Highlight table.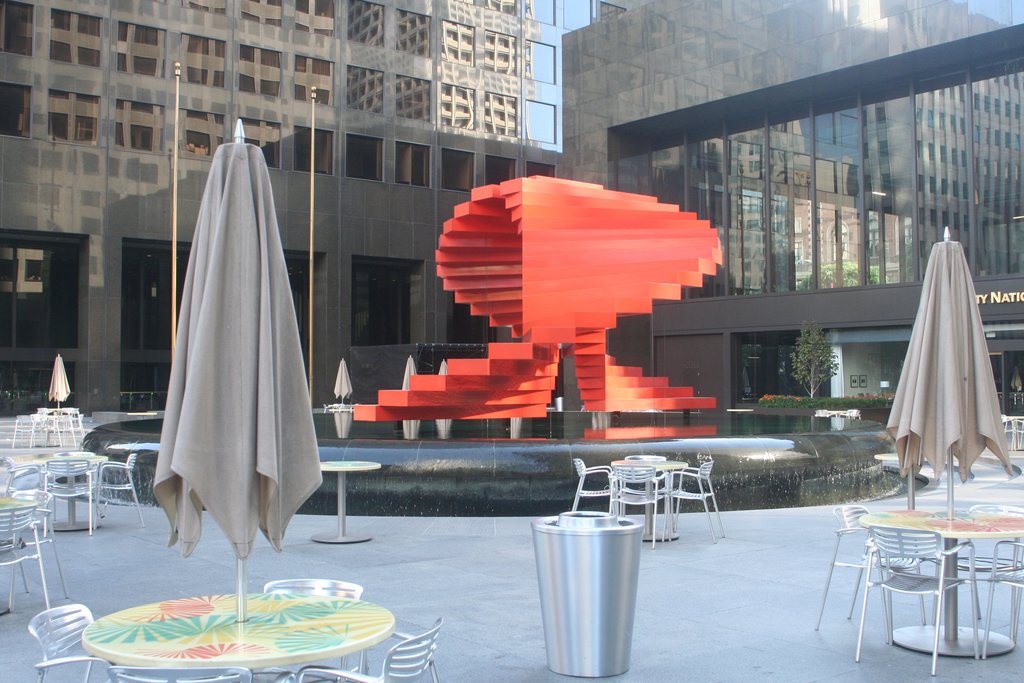
Highlighted region: <region>859, 498, 1023, 662</region>.
